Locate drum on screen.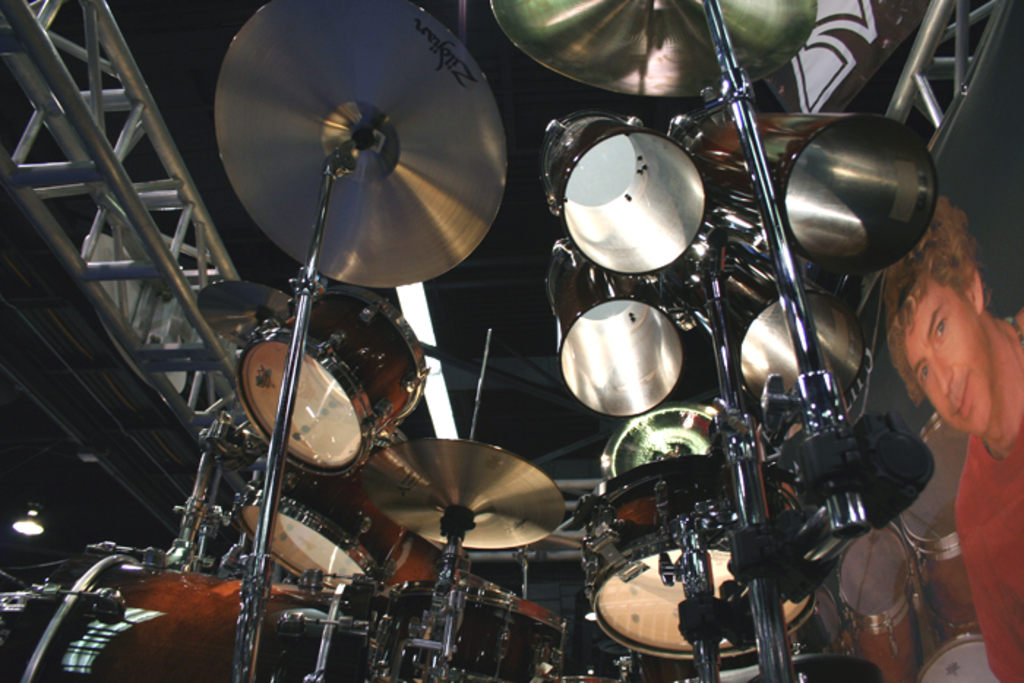
On screen at left=237, top=284, right=427, bottom=475.
